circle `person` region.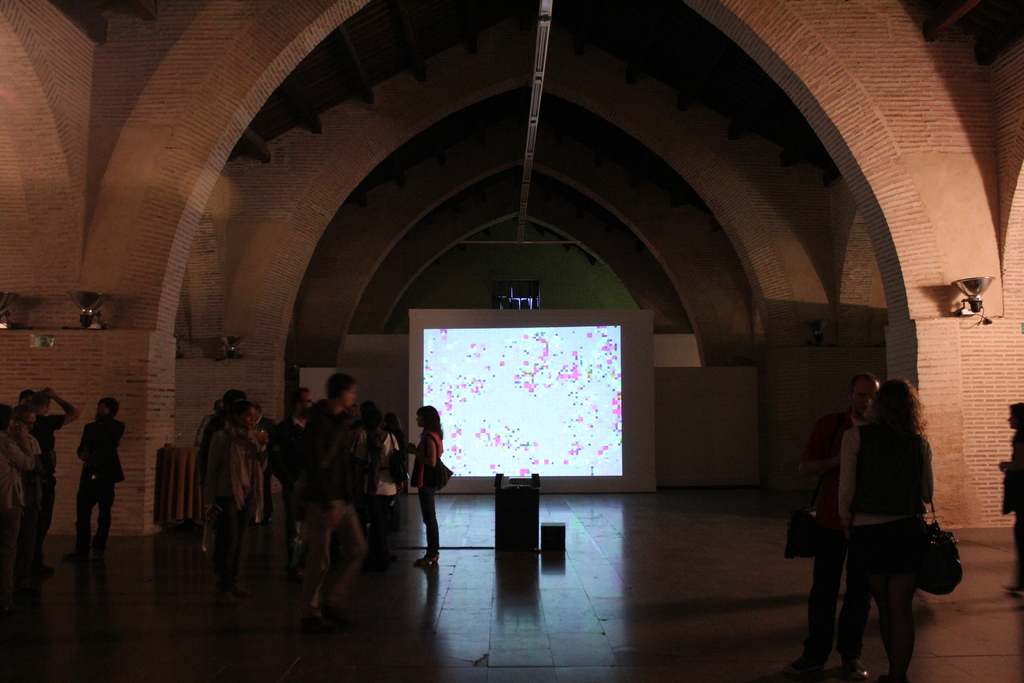
Region: 23 387 82 581.
